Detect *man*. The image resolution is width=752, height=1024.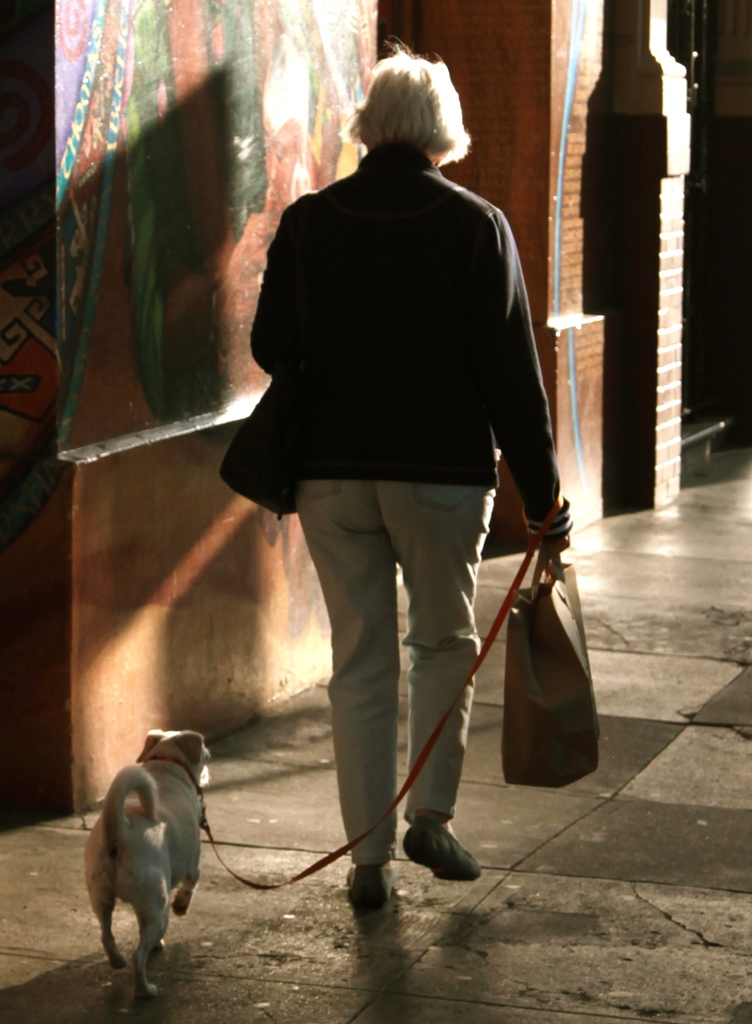
region(216, 42, 582, 903).
